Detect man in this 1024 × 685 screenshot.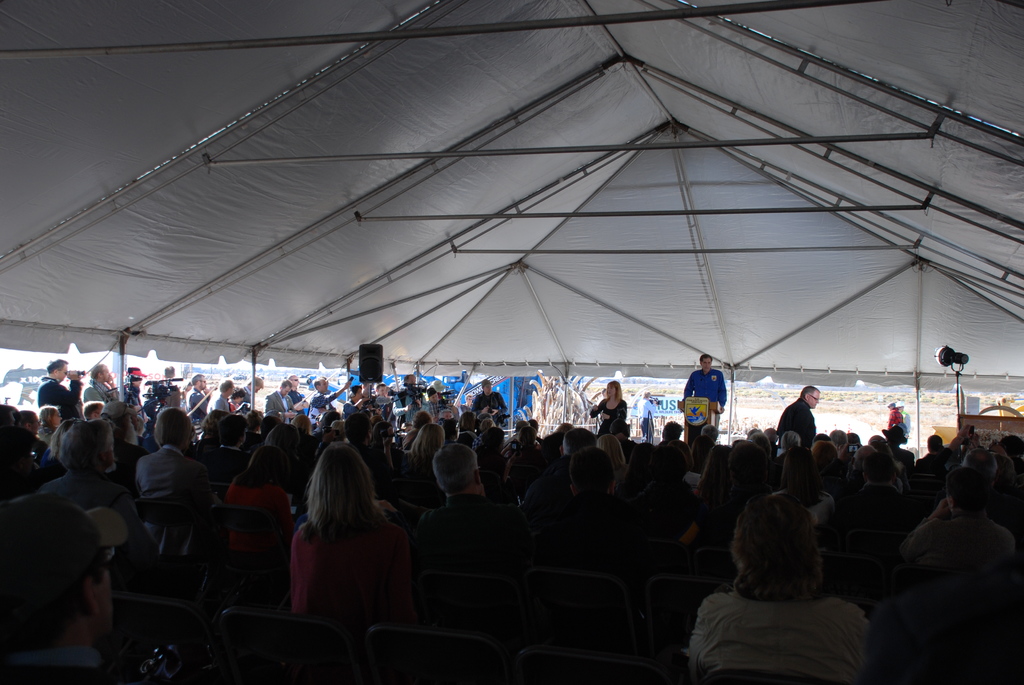
Detection: select_region(419, 384, 452, 434).
